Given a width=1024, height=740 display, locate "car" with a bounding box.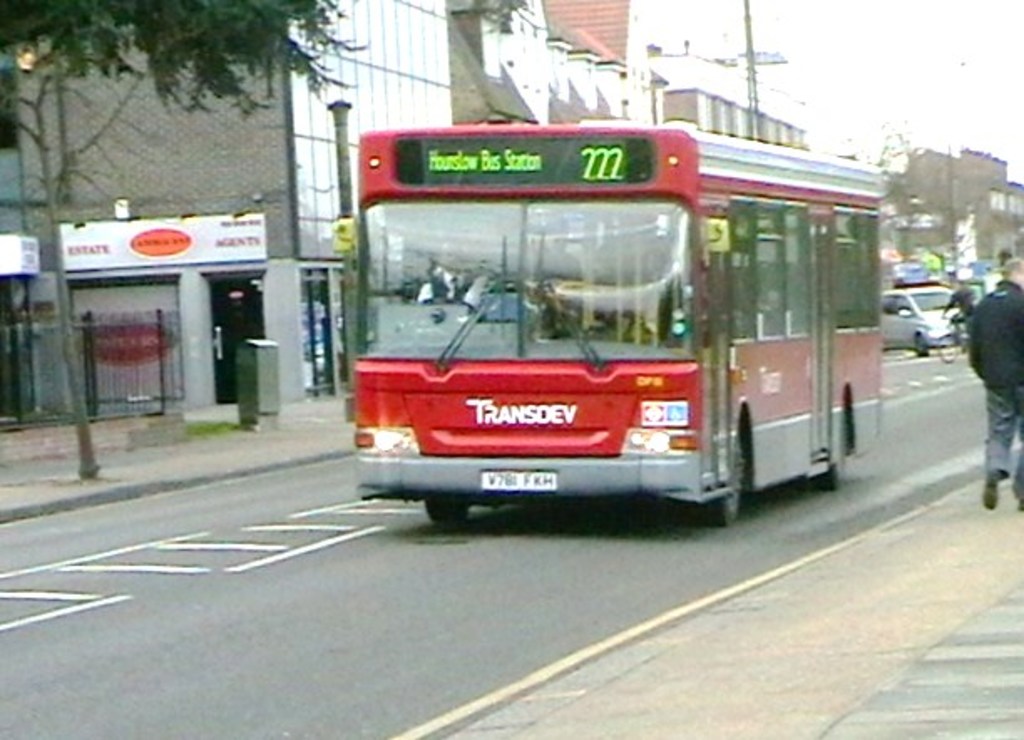
Located: {"x1": 883, "y1": 286, "x2": 967, "y2": 355}.
